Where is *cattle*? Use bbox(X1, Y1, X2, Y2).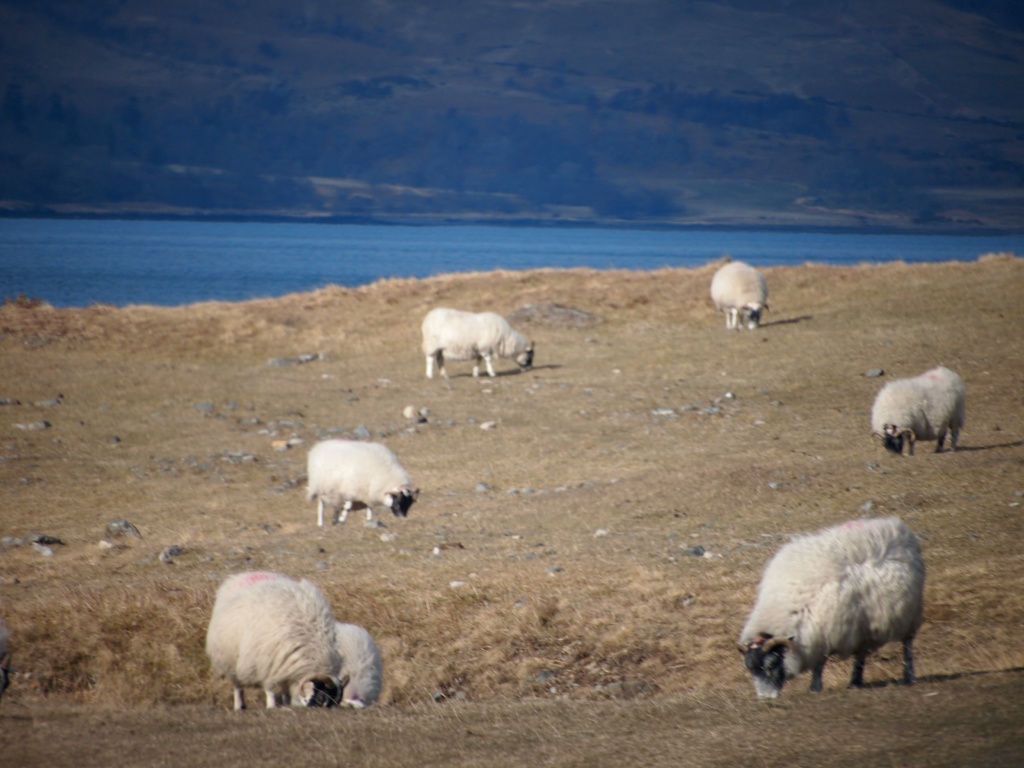
bbox(735, 516, 925, 701).
